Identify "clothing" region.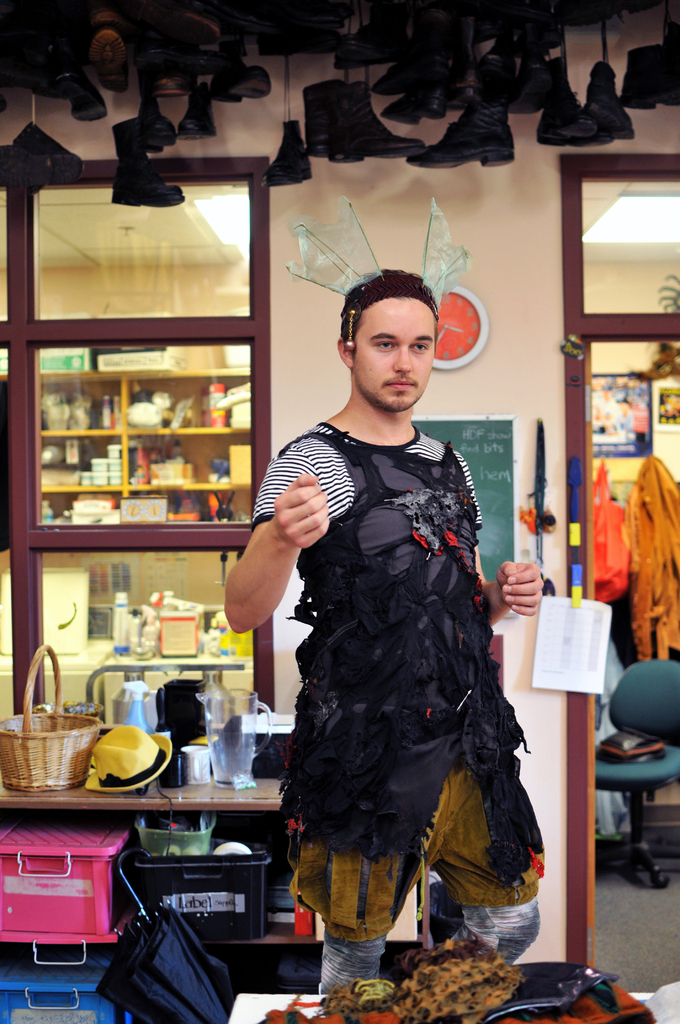
Region: bbox=[239, 404, 539, 994].
